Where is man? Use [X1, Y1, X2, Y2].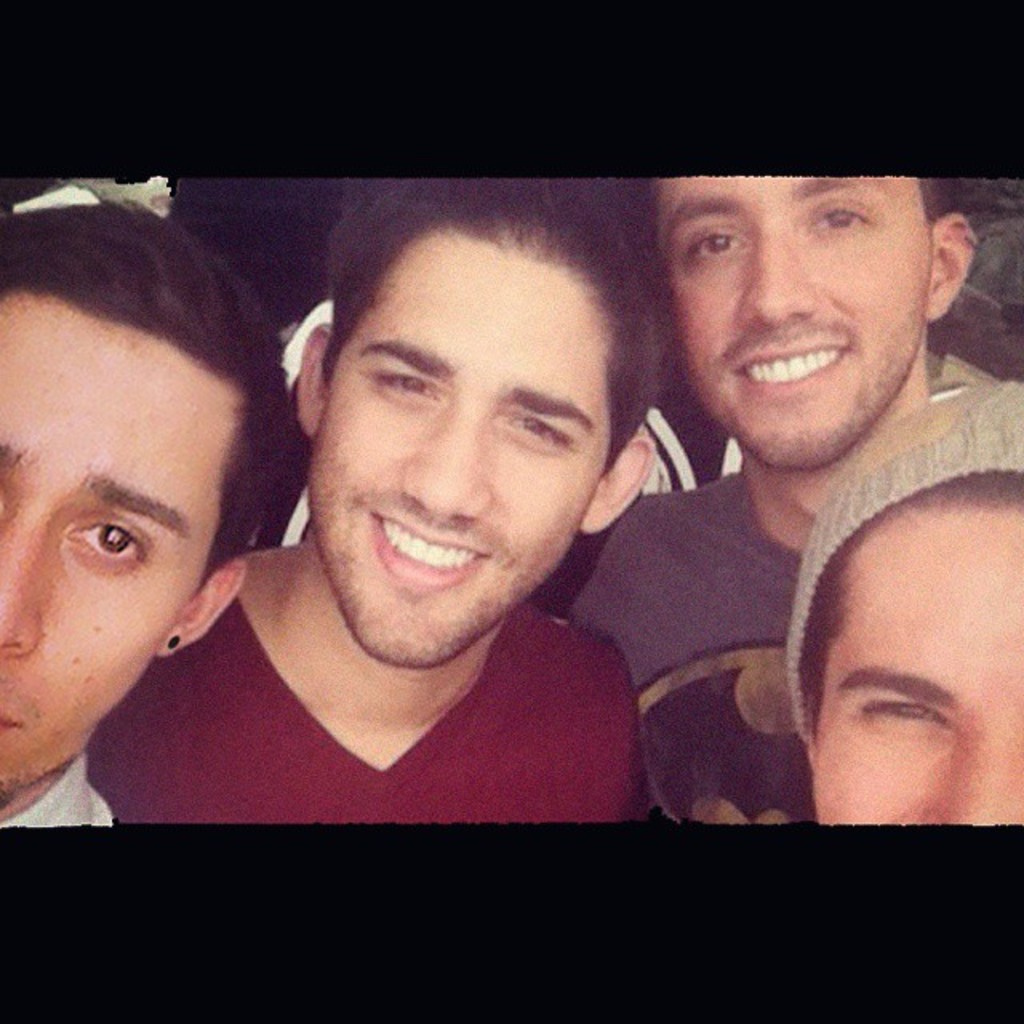
[0, 197, 288, 827].
